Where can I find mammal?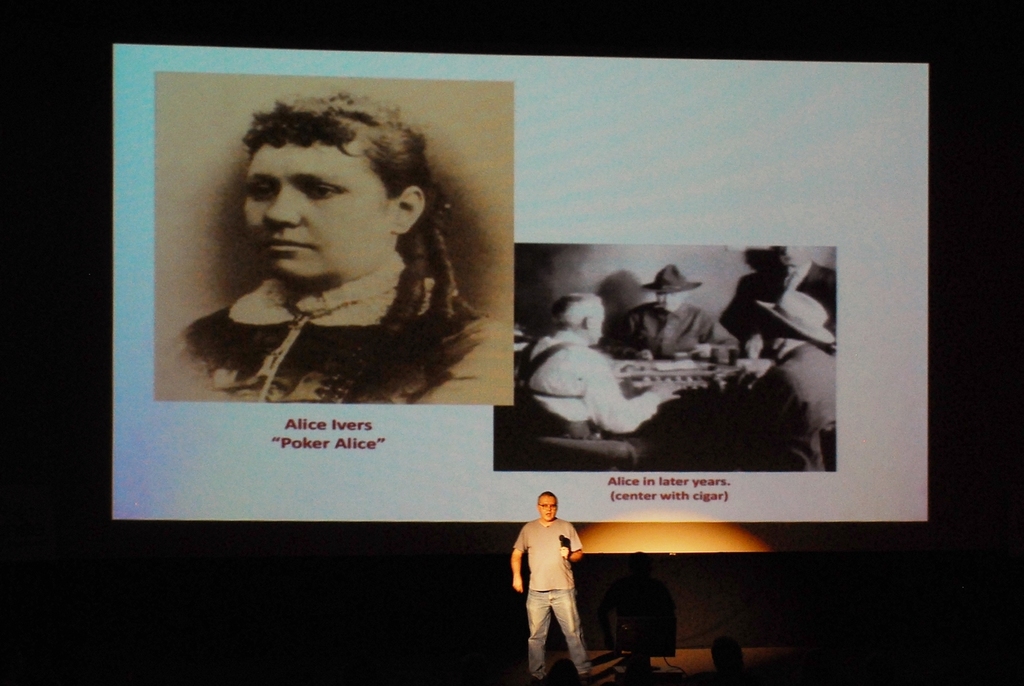
You can find it at (169,99,485,404).
